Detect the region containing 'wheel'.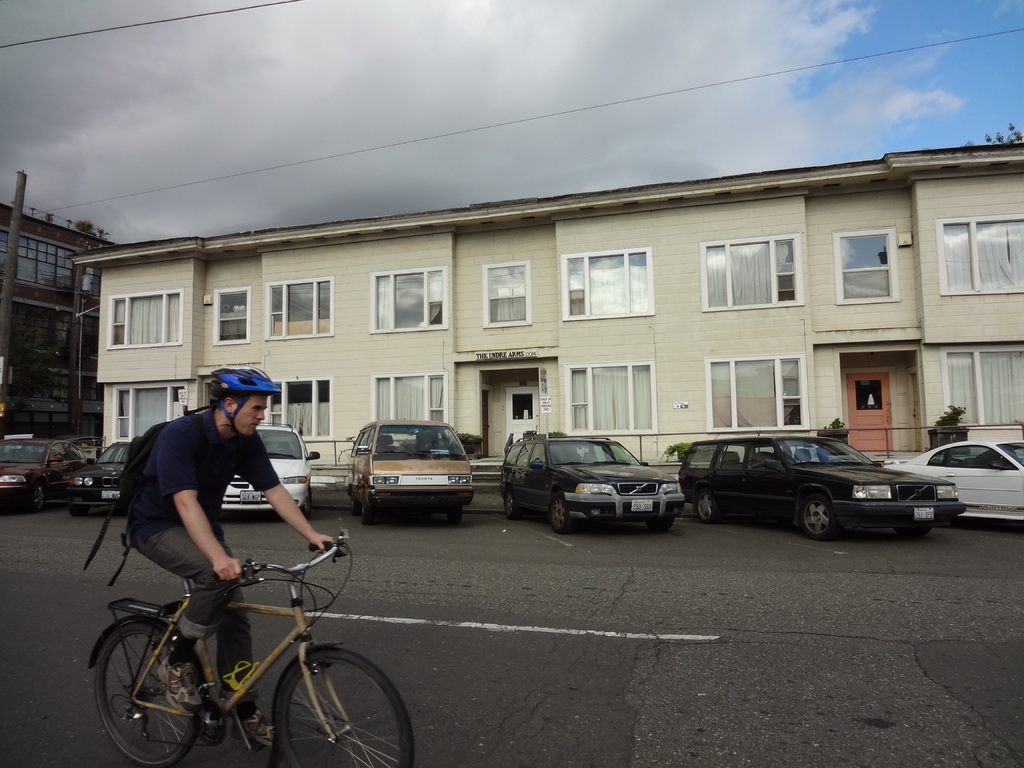
x1=803, y1=496, x2=836, y2=541.
